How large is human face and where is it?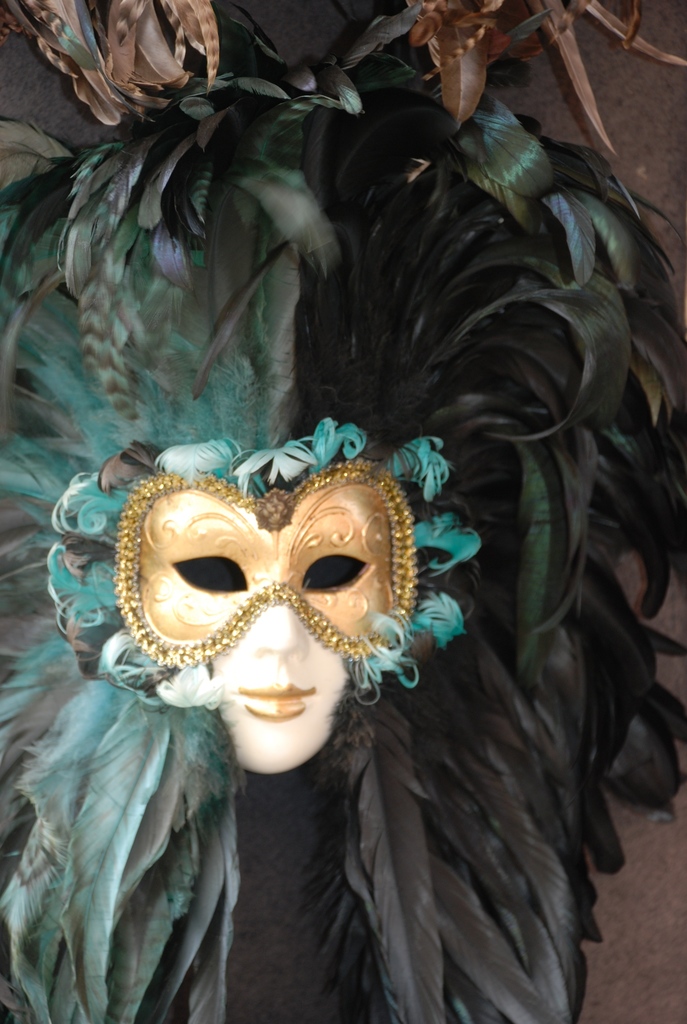
Bounding box: locate(139, 508, 390, 778).
